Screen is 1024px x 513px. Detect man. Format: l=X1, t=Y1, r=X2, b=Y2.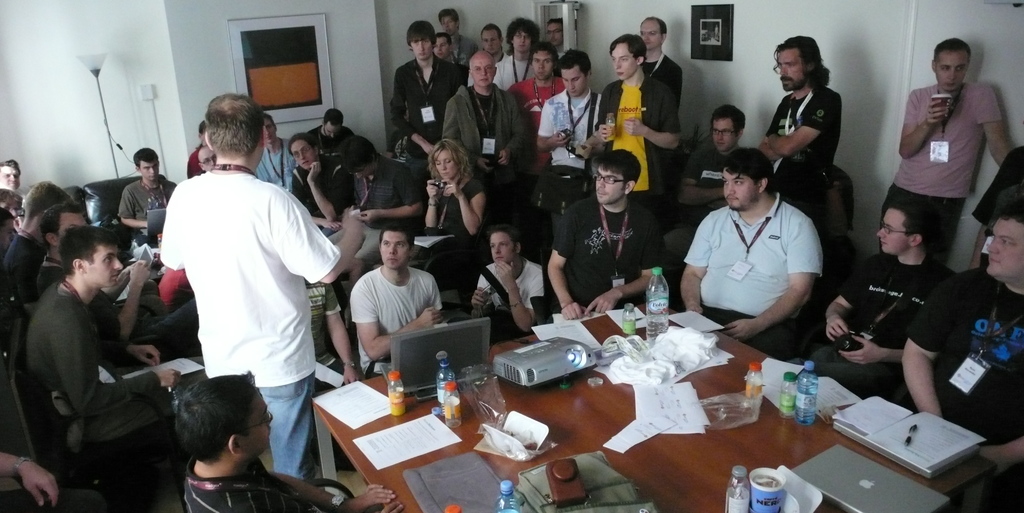
l=197, t=145, r=217, b=174.
